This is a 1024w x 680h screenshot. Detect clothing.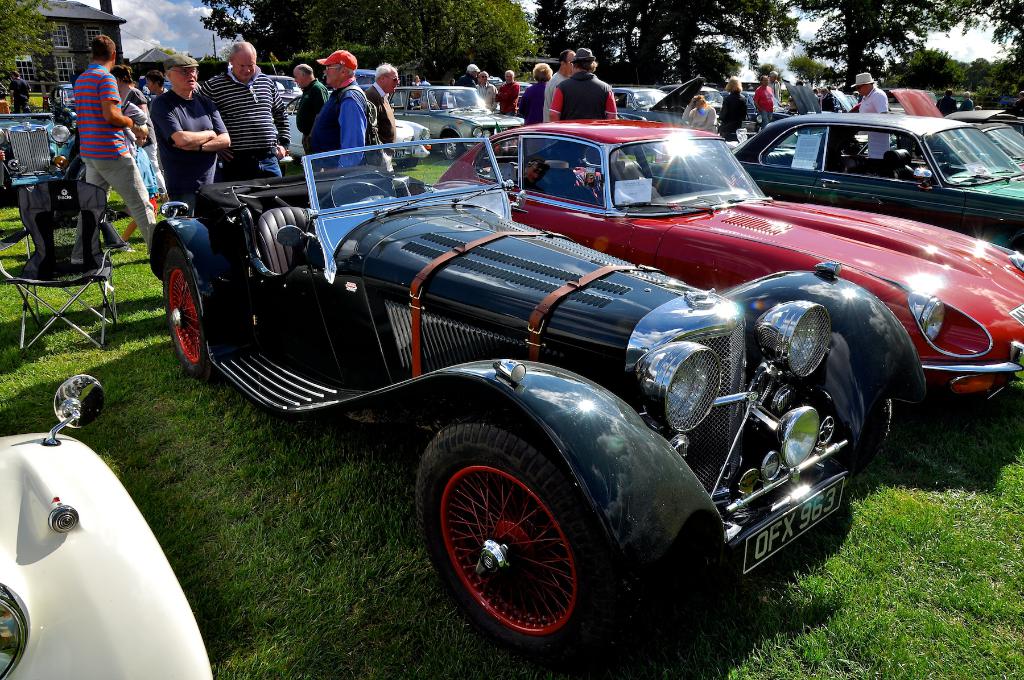
547:75:621:120.
